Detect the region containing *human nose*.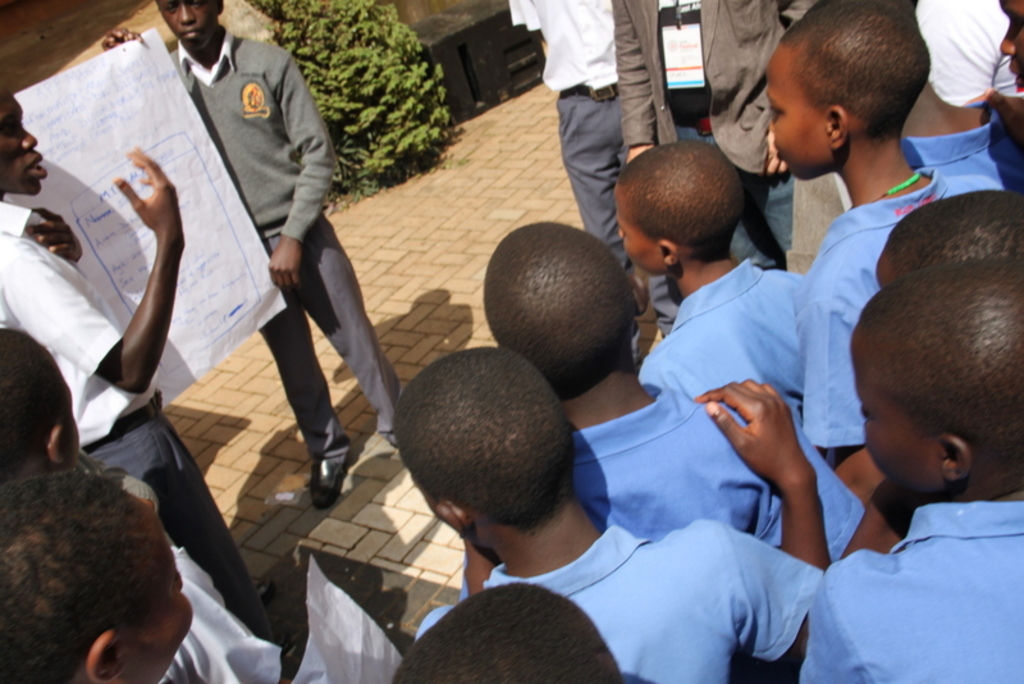
(23,129,40,146).
